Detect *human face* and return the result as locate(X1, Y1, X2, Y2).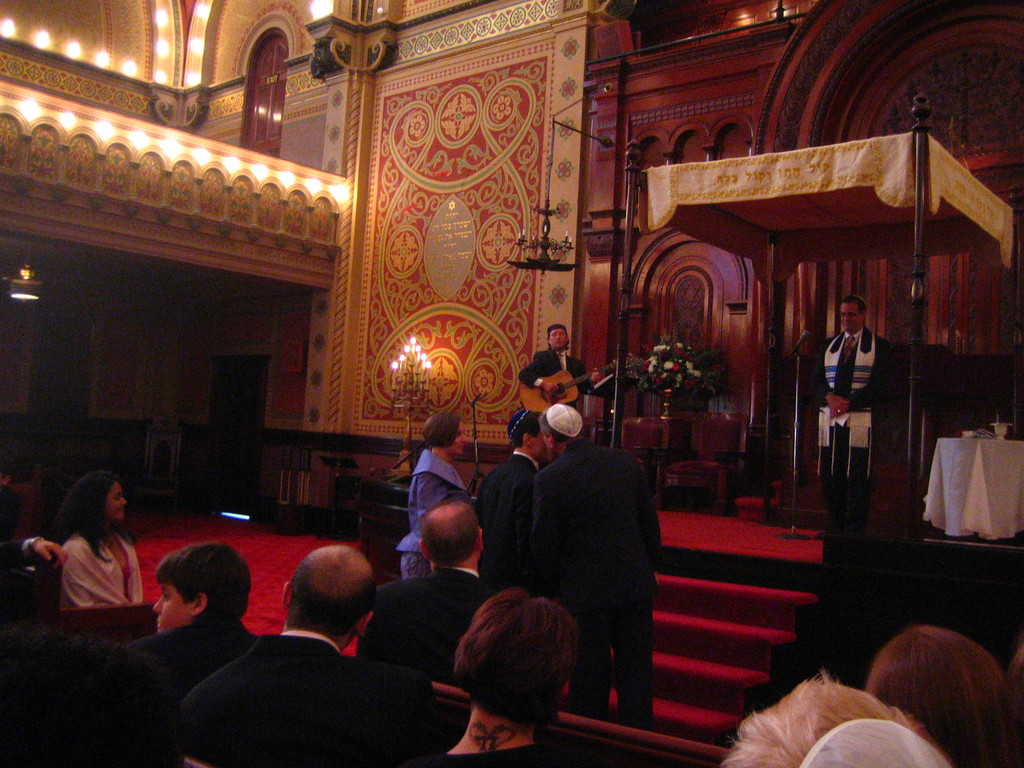
locate(533, 433, 544, 460).
